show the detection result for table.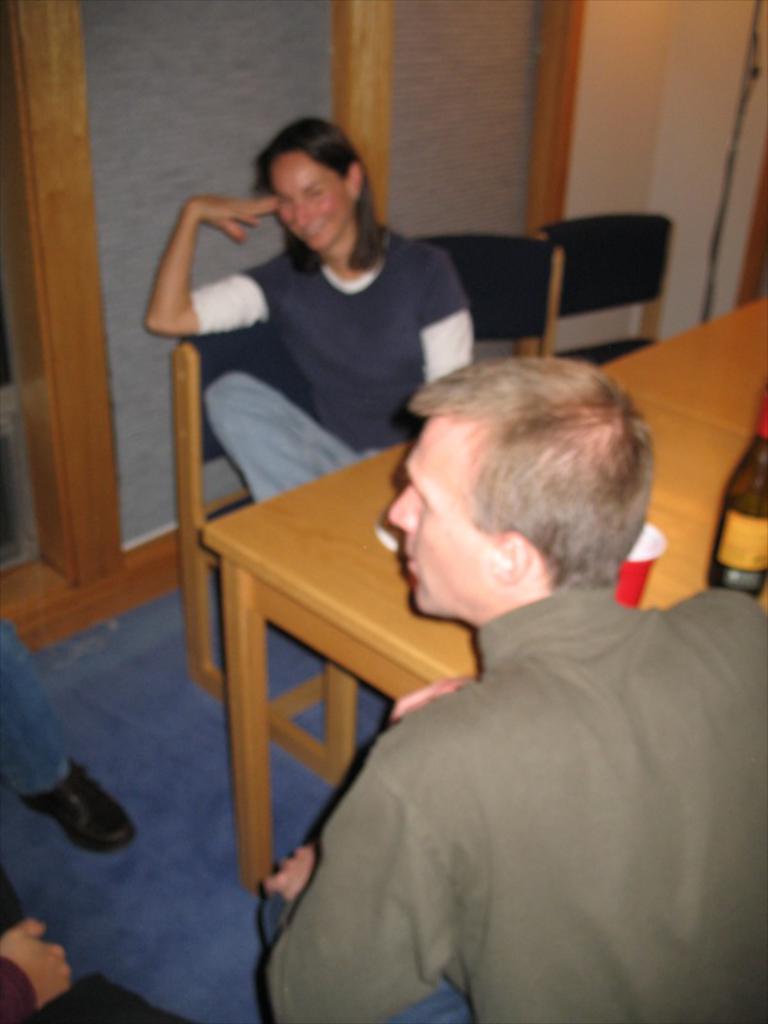
region(197, 292, 767, 883).
